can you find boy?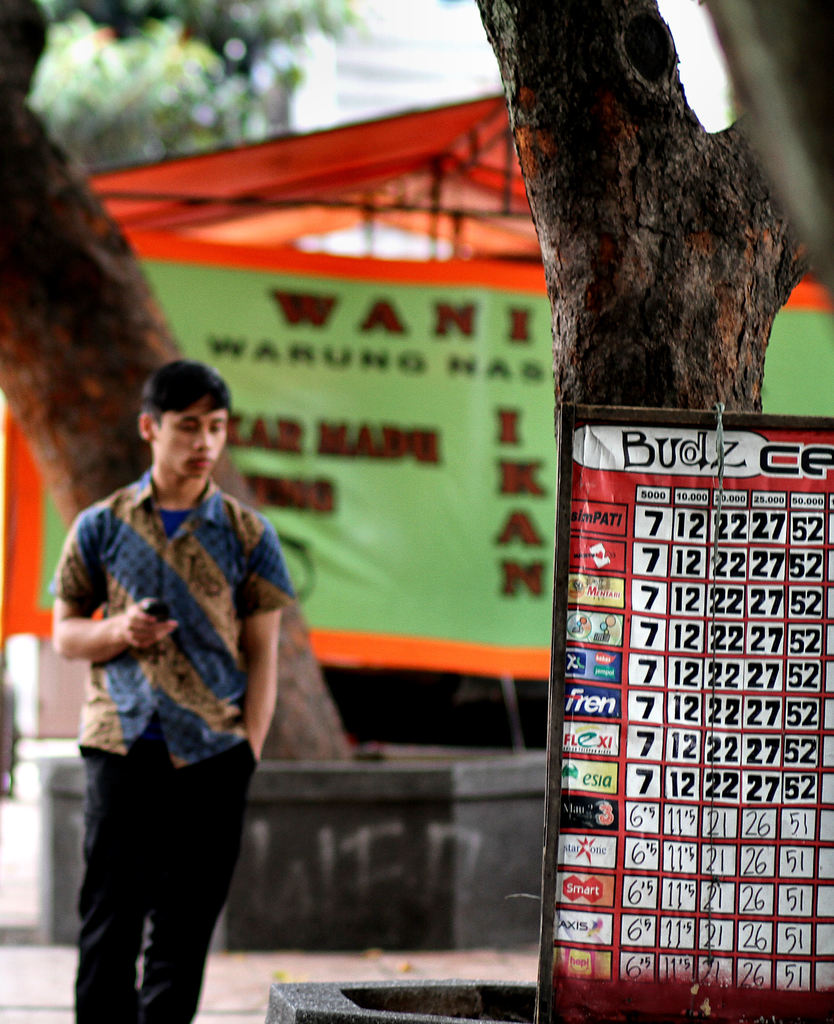
Yes, bounding box: pyautogui.locateOnScreen(50, 358, 296, 1023).
